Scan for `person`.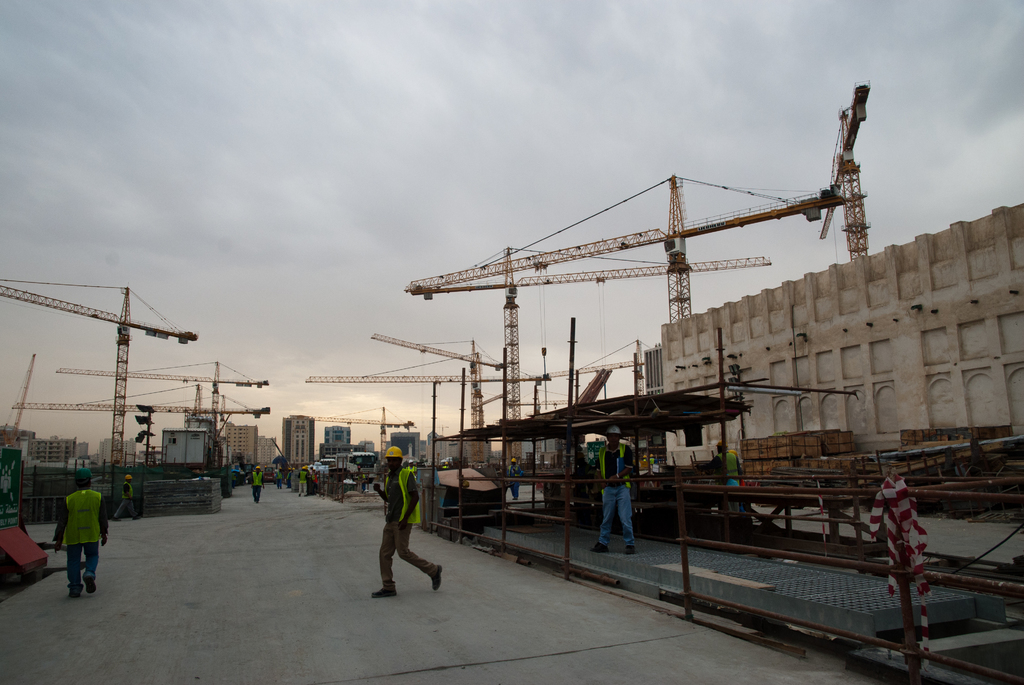
Scan result: locate(273, 464, 284, 489).
